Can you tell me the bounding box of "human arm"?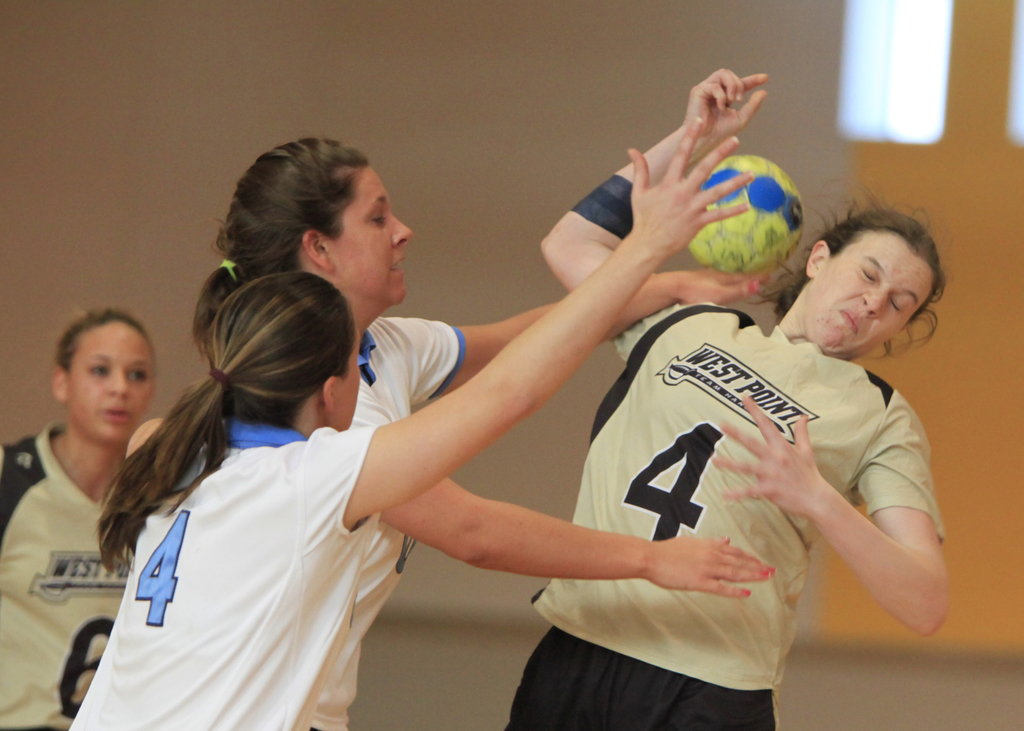
(left=714, top=402, right=947, bottom=638).
